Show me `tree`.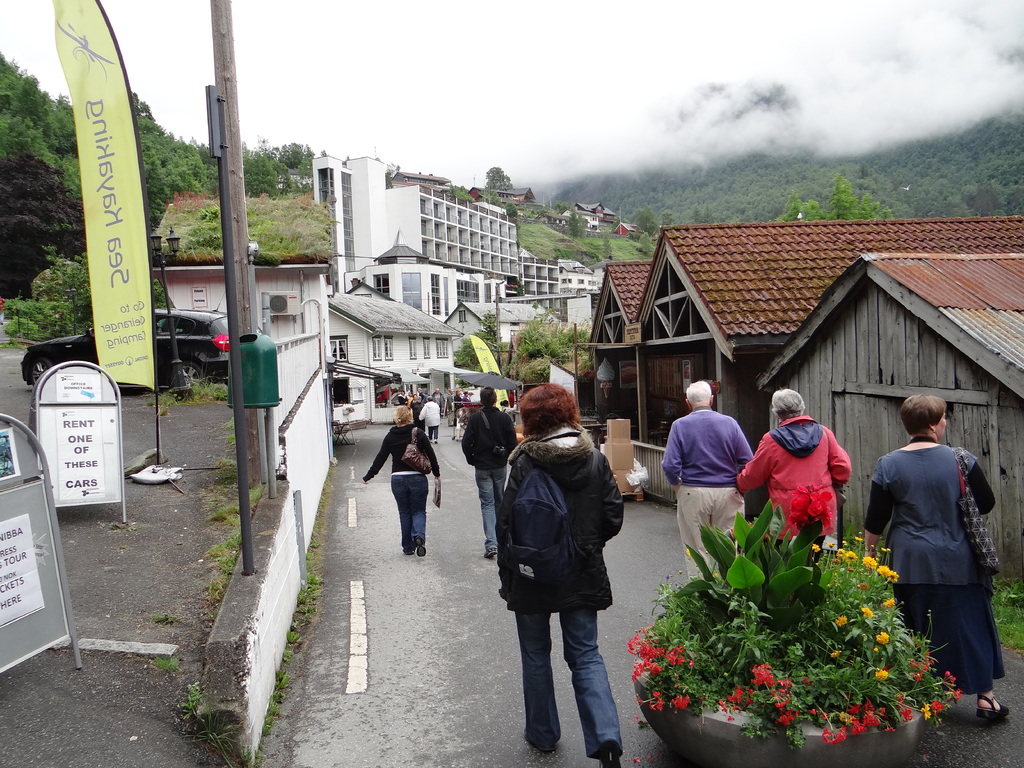
`tree` is here: 633,207,660,233.
